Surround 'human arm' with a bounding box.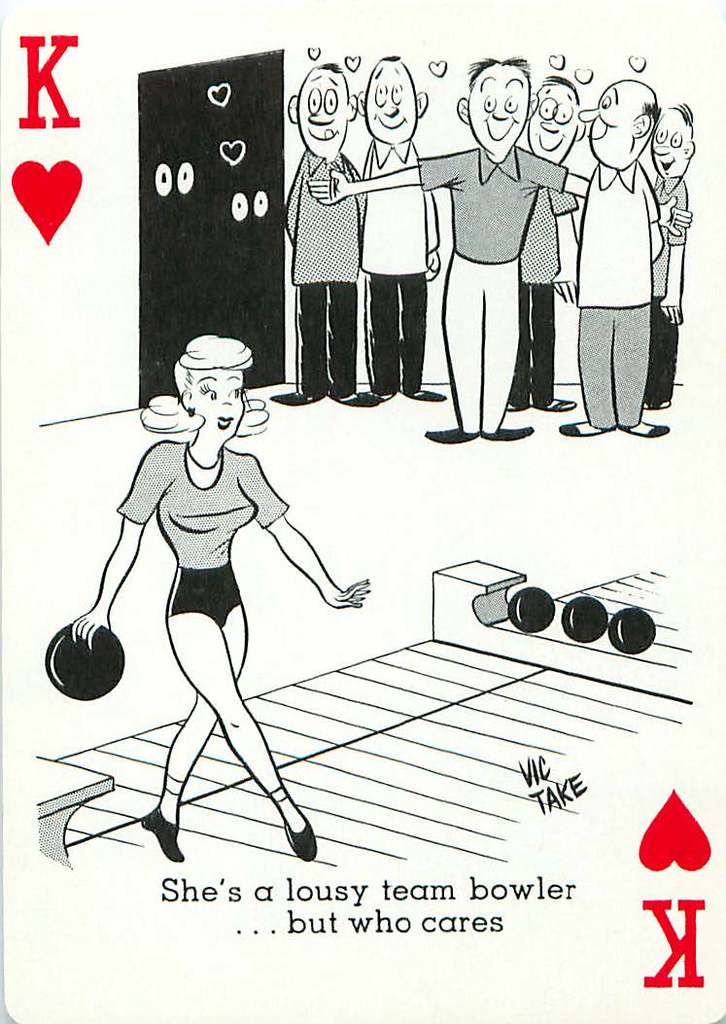
538,153,691,209.
